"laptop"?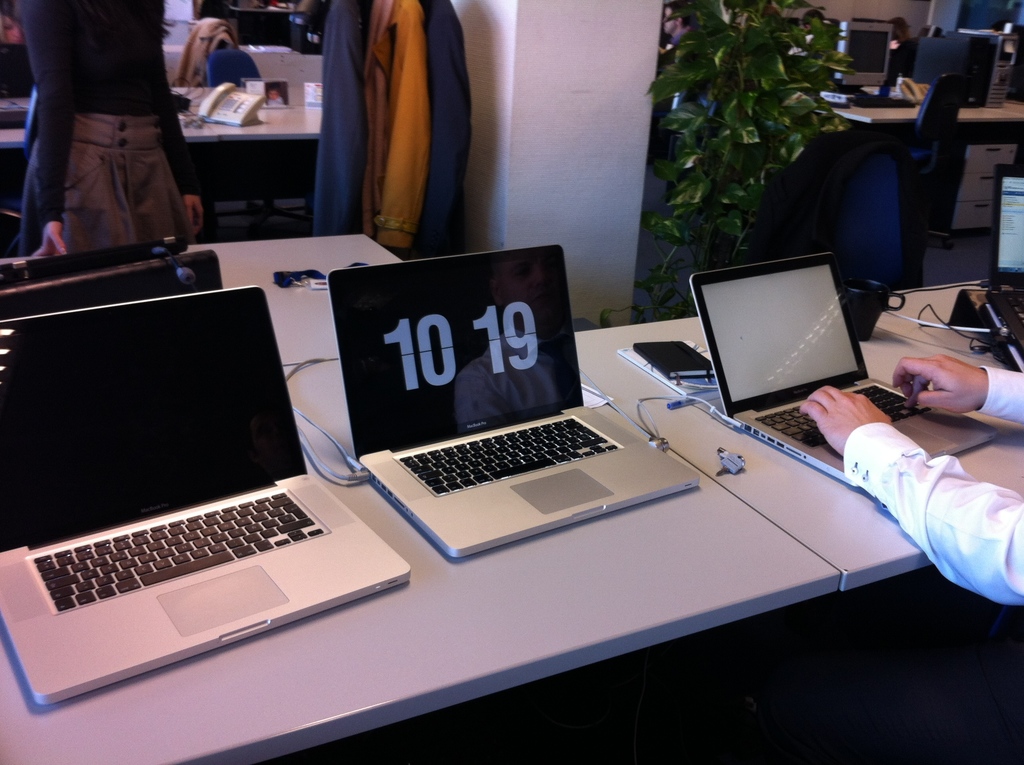
region(691, 252, 1001, 485)
